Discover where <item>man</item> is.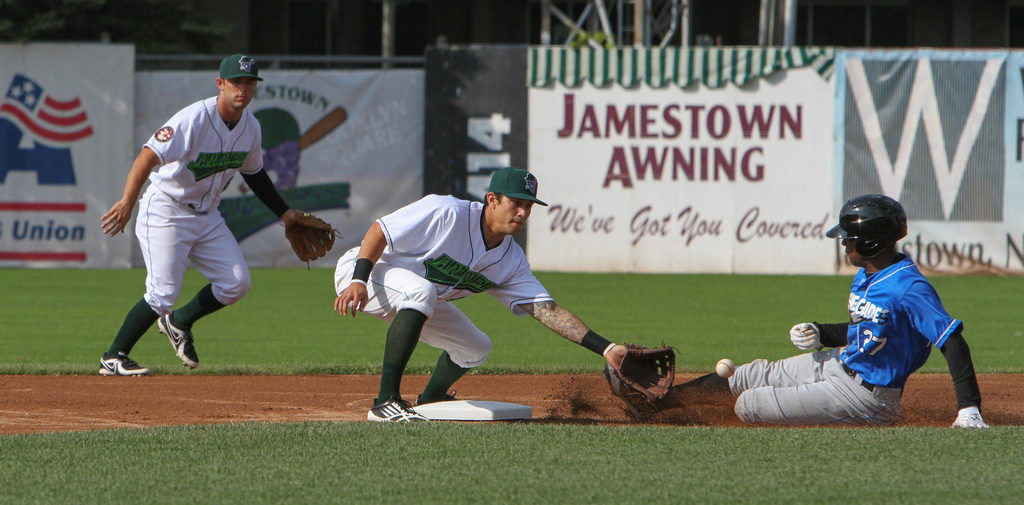
Discovered at BBox(333, 170, 639, 426).
